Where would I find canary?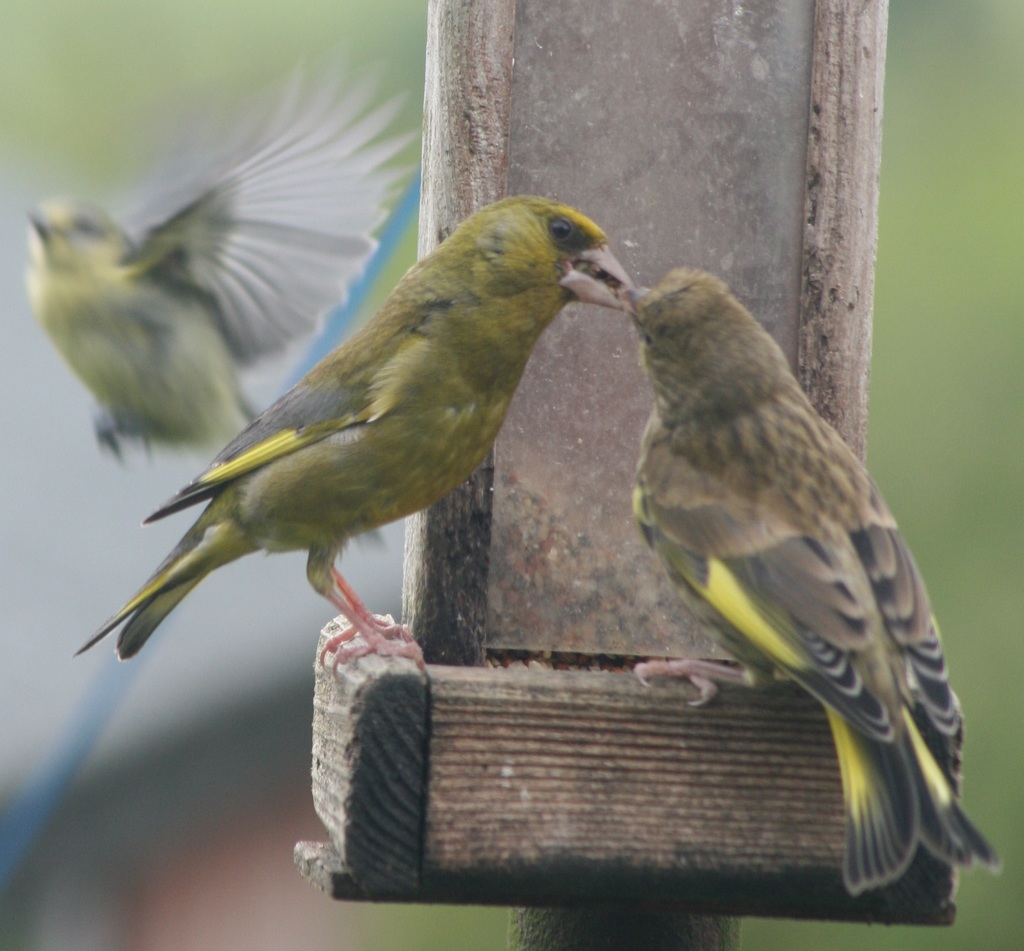
At pyautogui.locateOnScreen(67, 188, 633, 679).
